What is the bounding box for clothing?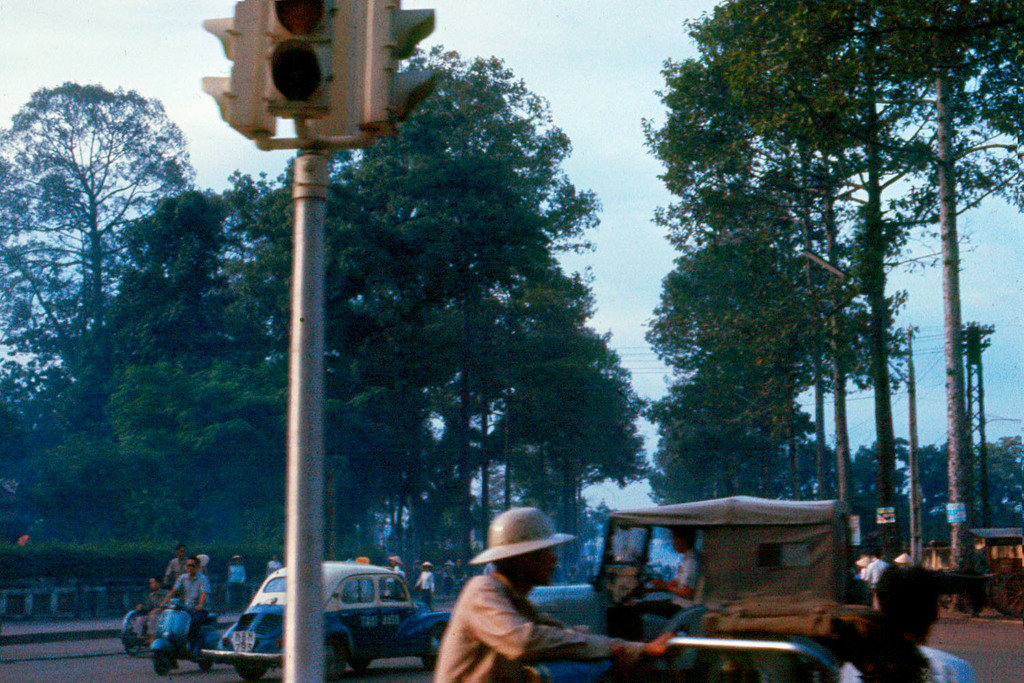
locate(863, 555, 888, 594).
